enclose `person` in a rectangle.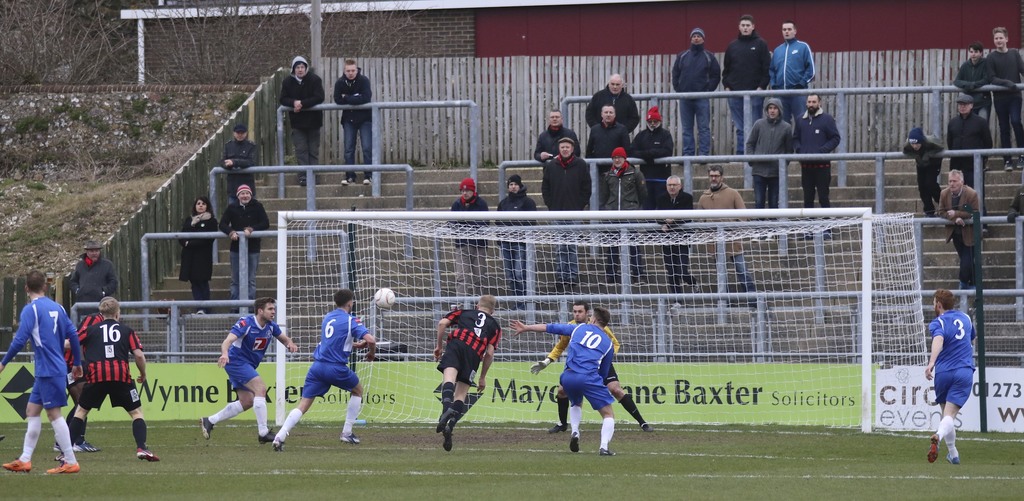
rect(204, 302, 300, 441).
